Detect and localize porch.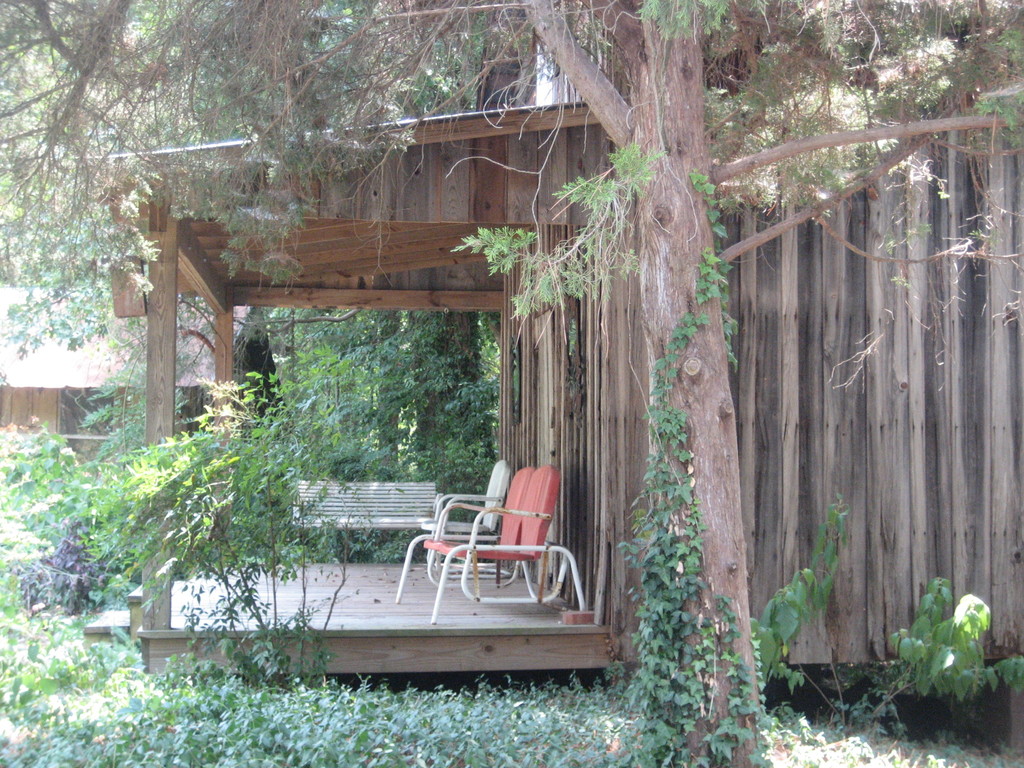
Localized at locate(148, 555, 612, 640).
